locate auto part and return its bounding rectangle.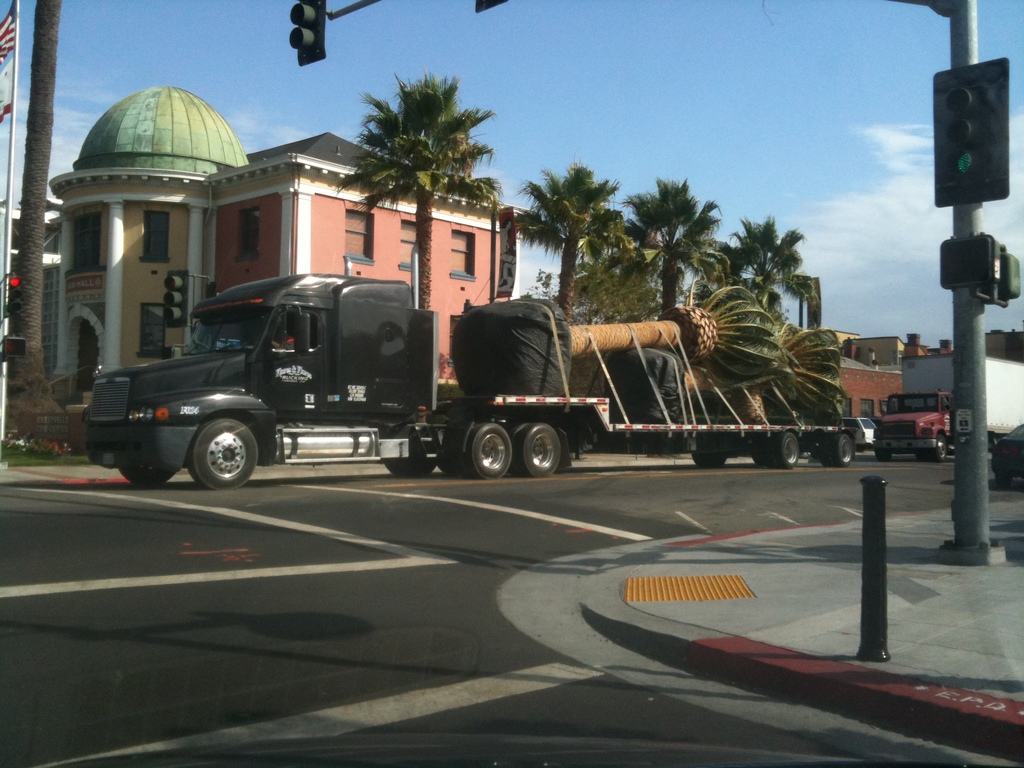
l=190, t=418, r=258, b=486.
